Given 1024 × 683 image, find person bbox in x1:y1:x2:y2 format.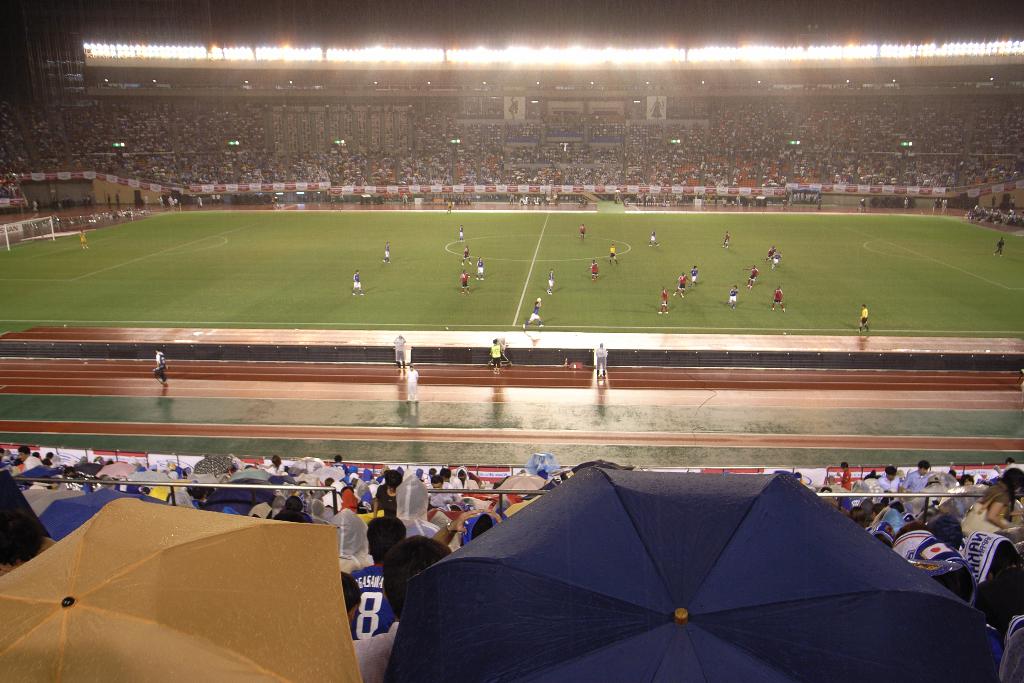
744:261:758:288.
